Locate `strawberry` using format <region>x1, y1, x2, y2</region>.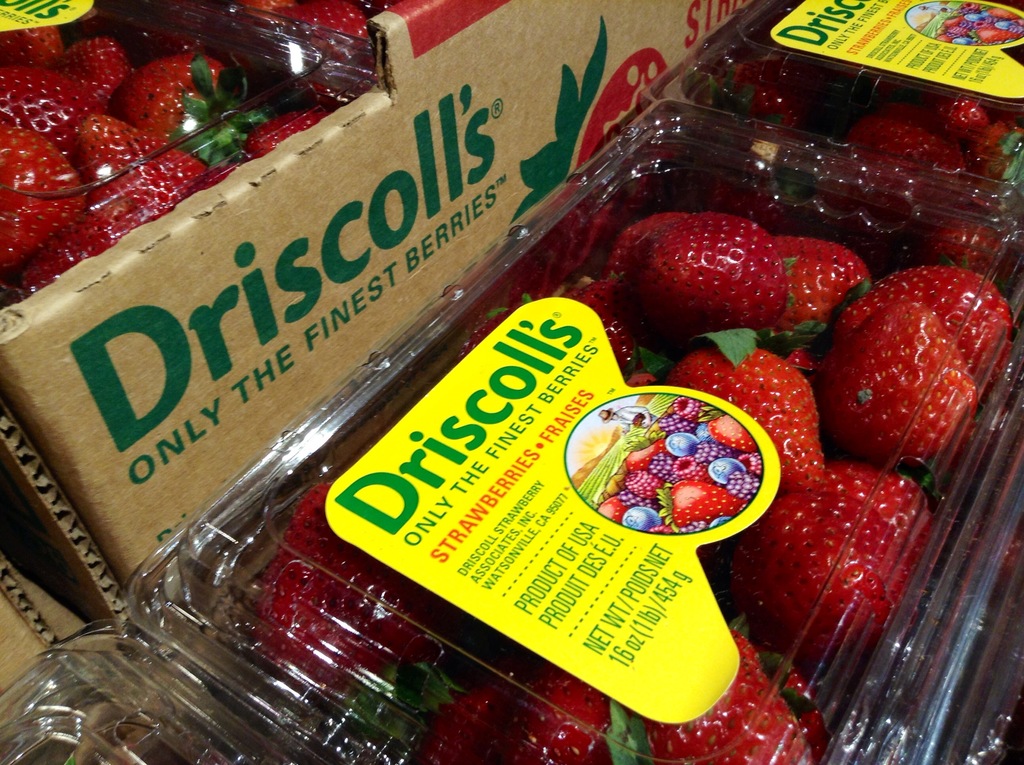
<region>241, 0, 299, 19</region>.
